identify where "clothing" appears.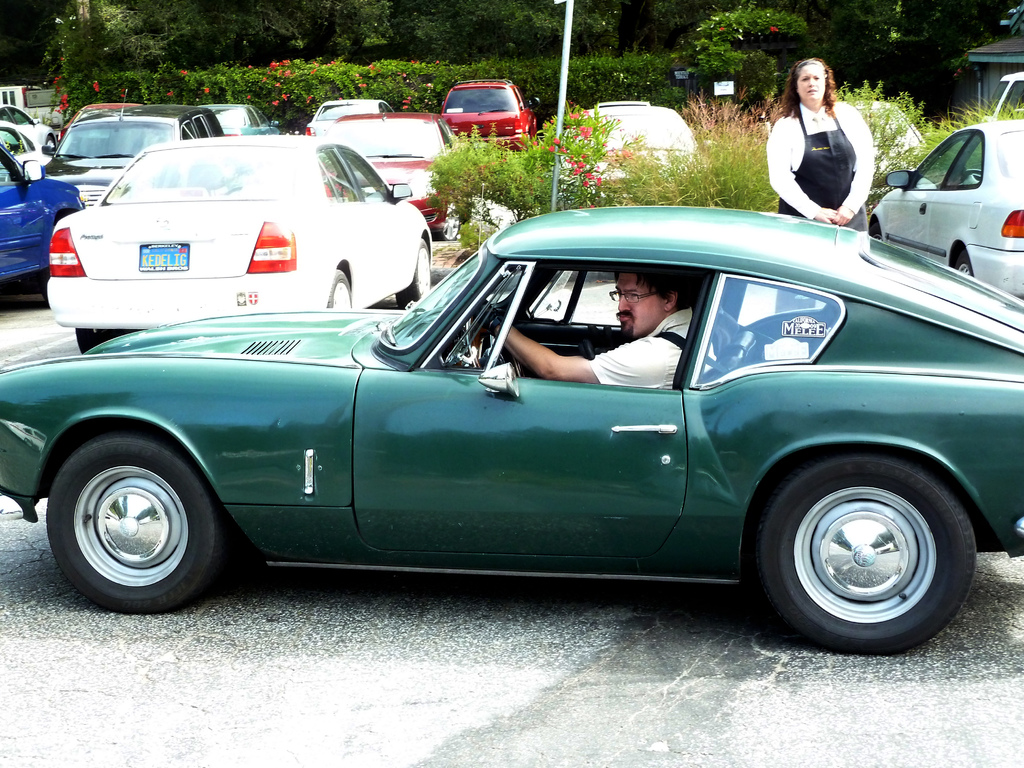
Appears at region(586, 307, 690, 393).
